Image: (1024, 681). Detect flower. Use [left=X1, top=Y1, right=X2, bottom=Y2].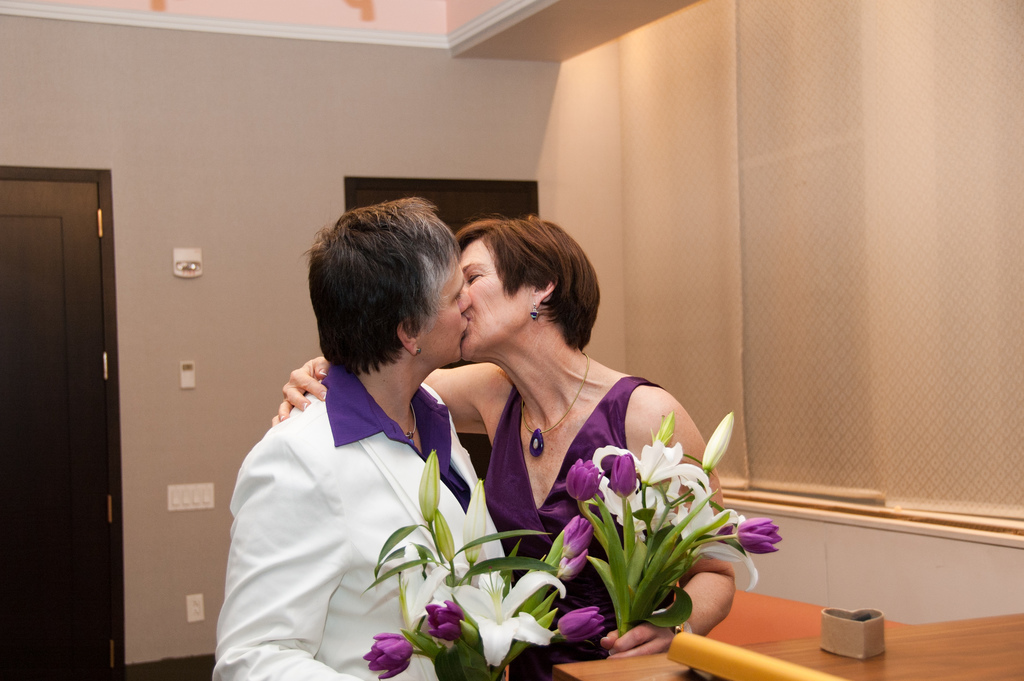
[left=701, top=413, right=733, bottom=465].
